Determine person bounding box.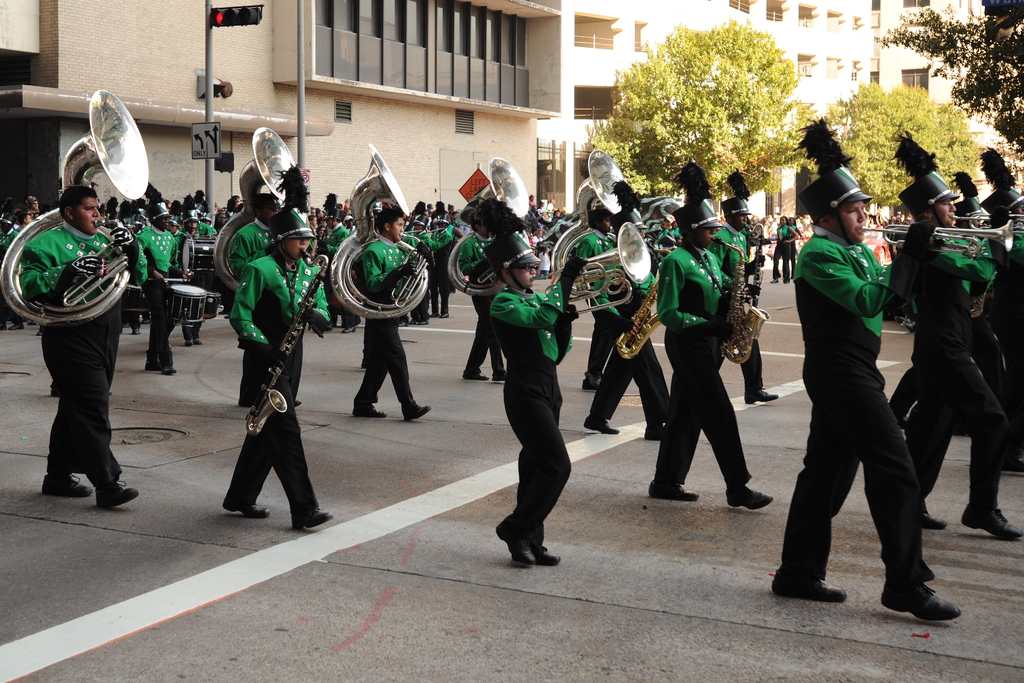
Determined: box(903, 170, 1023, 539).
